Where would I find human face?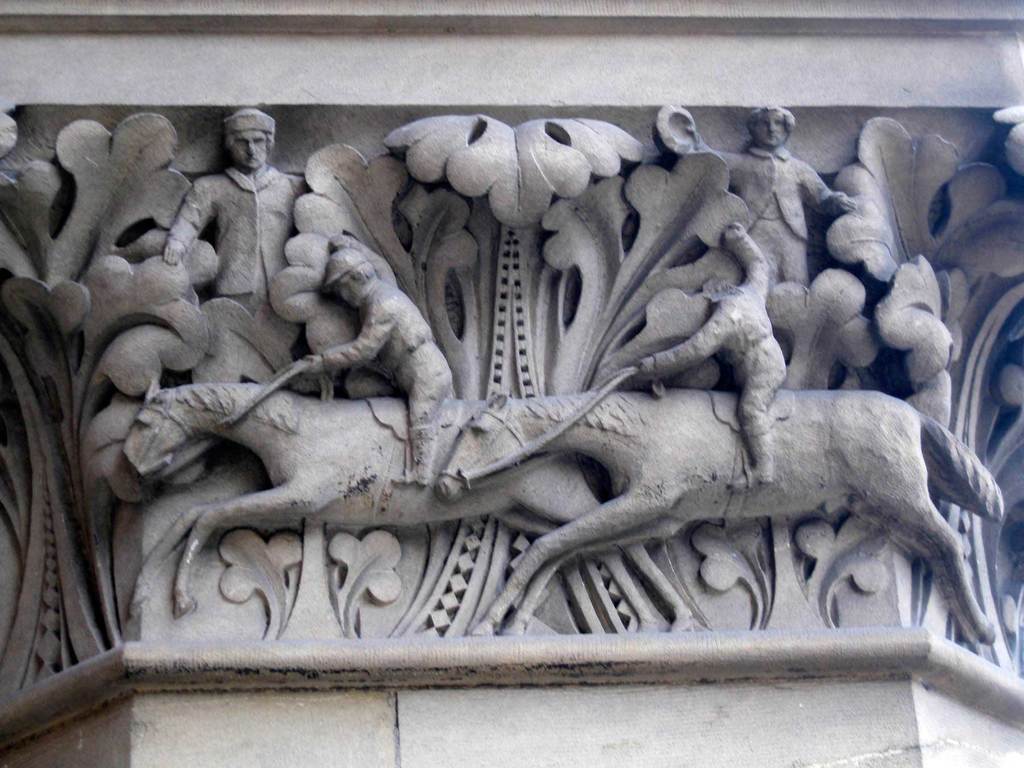
At (left=332, top=283, right=360, bottom=307).
